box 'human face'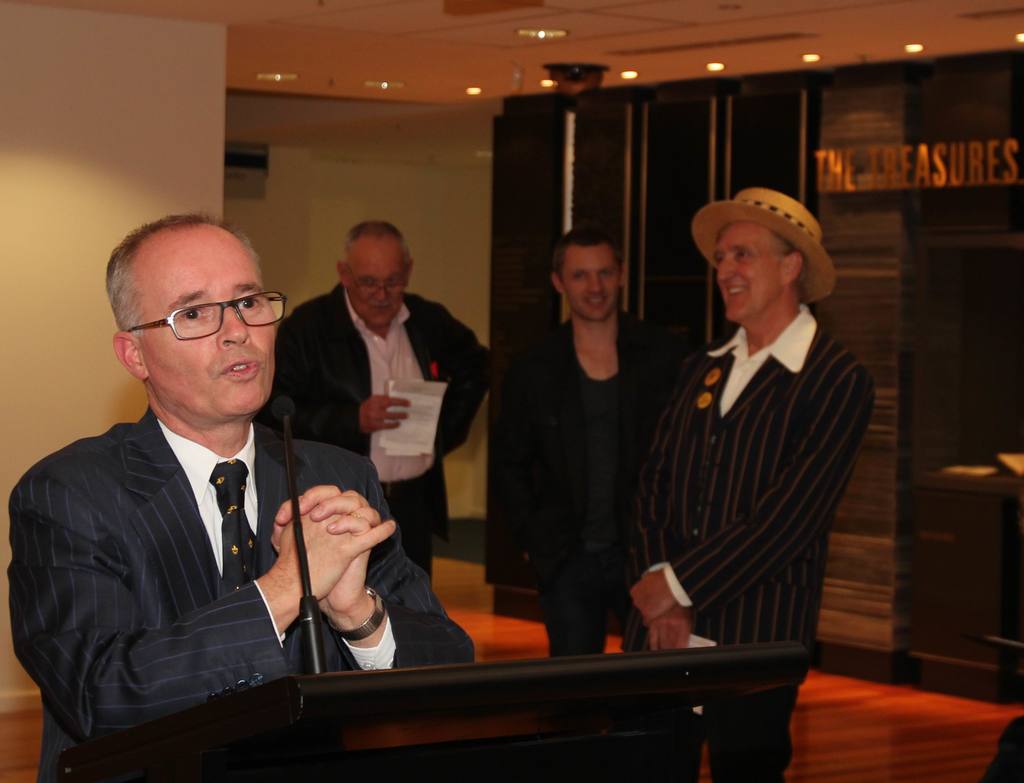
344 234 410 330
